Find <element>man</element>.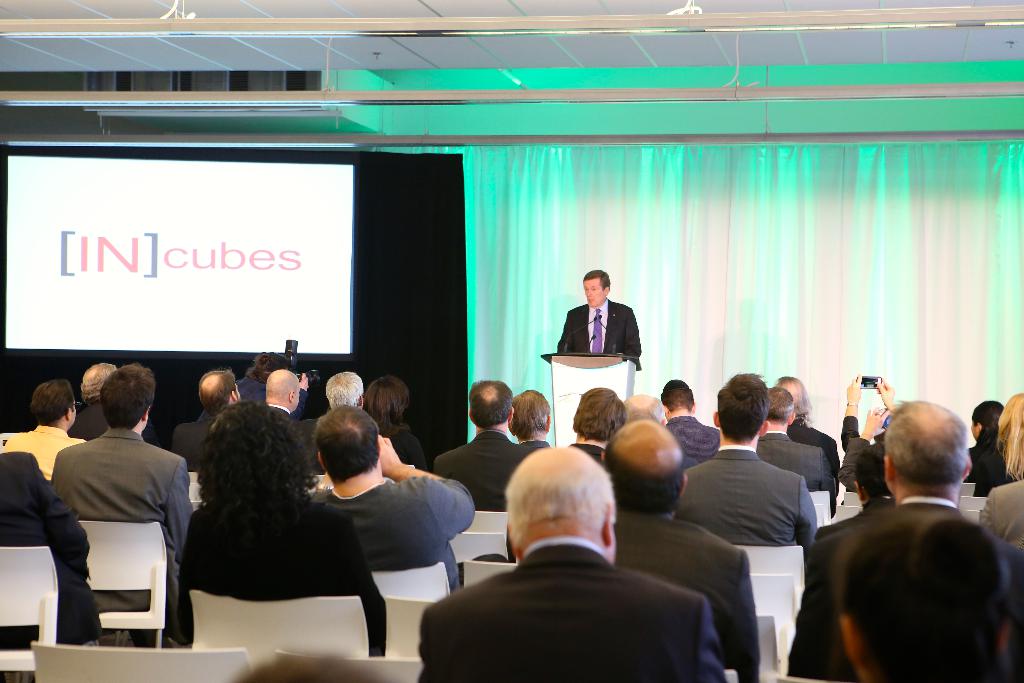
[506,389,553,454].
